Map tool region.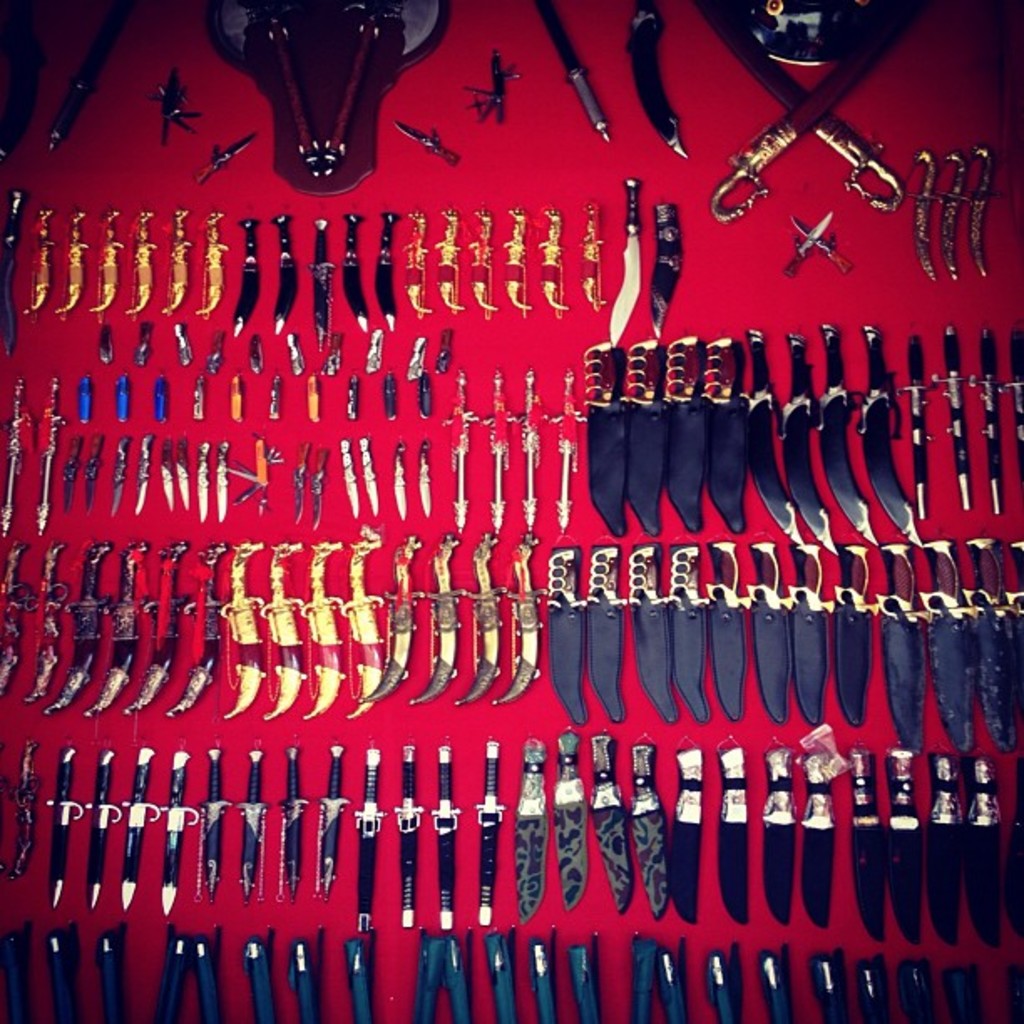
Mapped to [955, 142, 999, 269].
